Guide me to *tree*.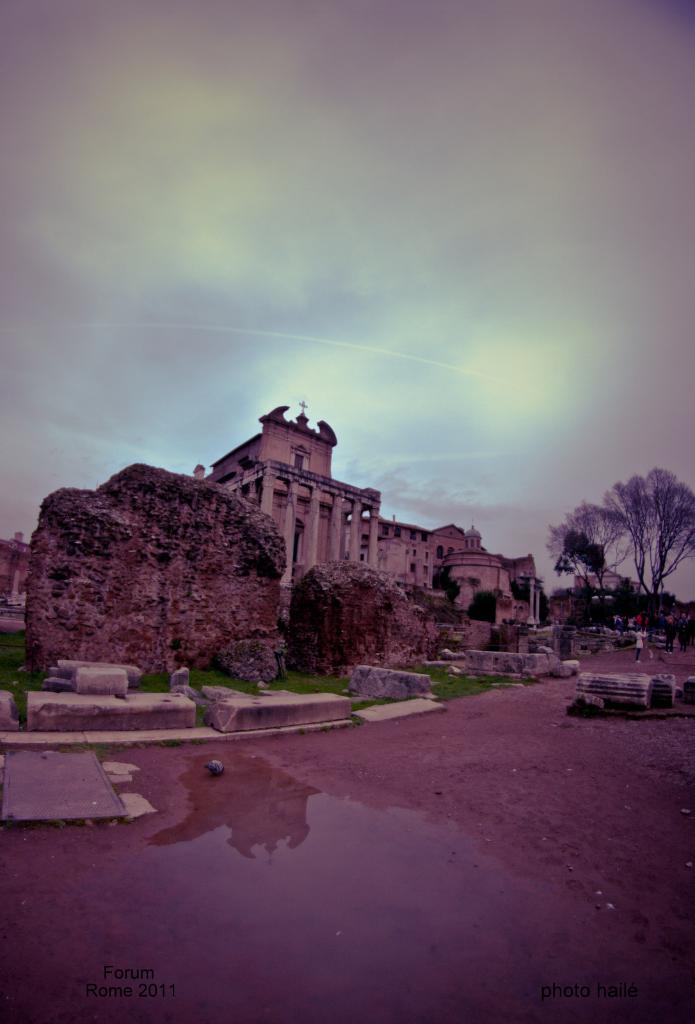
Guidance: Rect(547, 508, 627, 588).
